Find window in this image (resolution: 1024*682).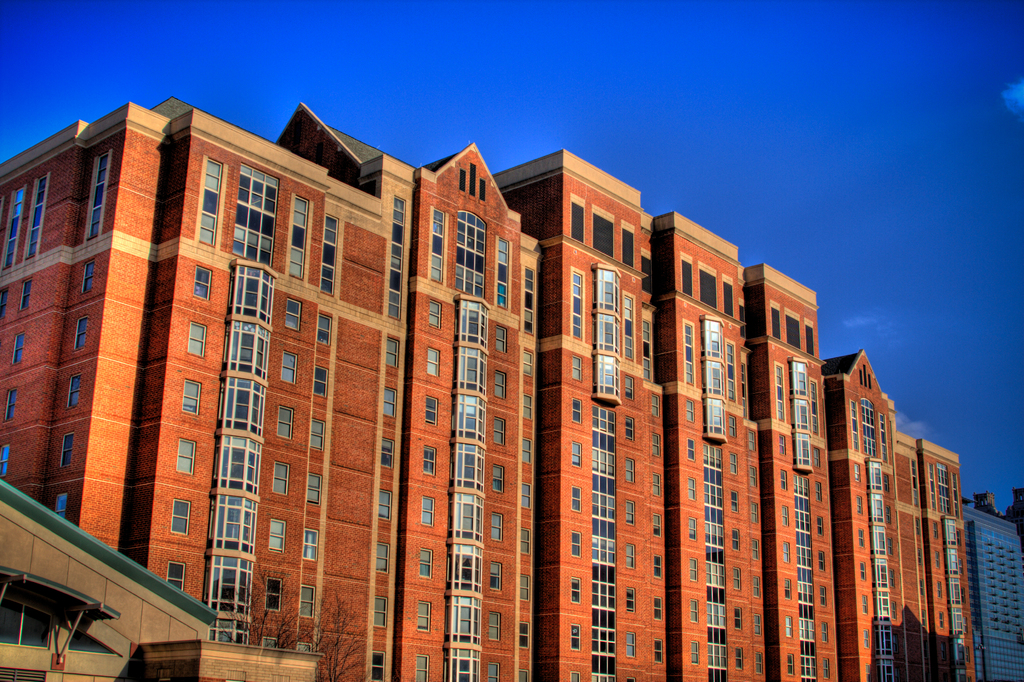
<box>571,532,582,557</box>.
